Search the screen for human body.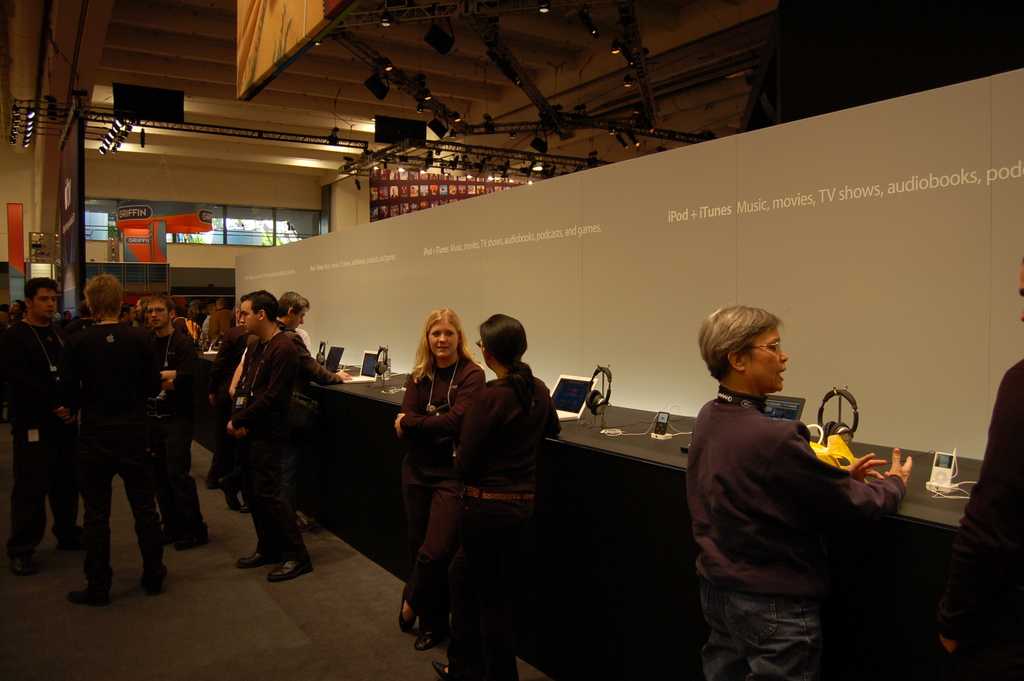
Found at l=685, t=399, r=913, b=680.
